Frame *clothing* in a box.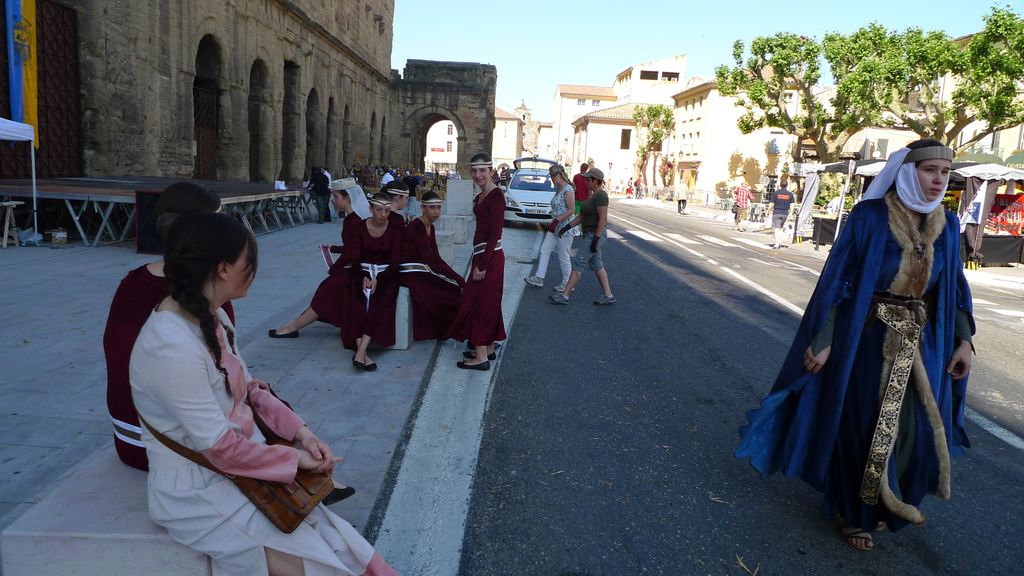
locate(570, 161, 596, 200).
